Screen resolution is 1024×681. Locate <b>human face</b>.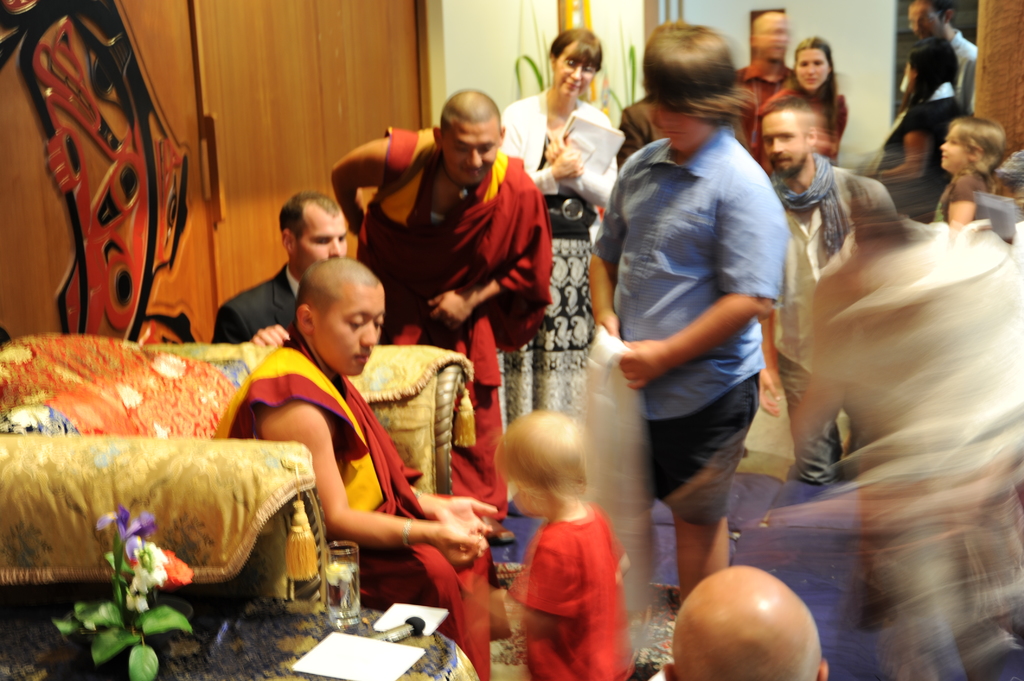
left=644, top=103, right=712, bottom=158.
